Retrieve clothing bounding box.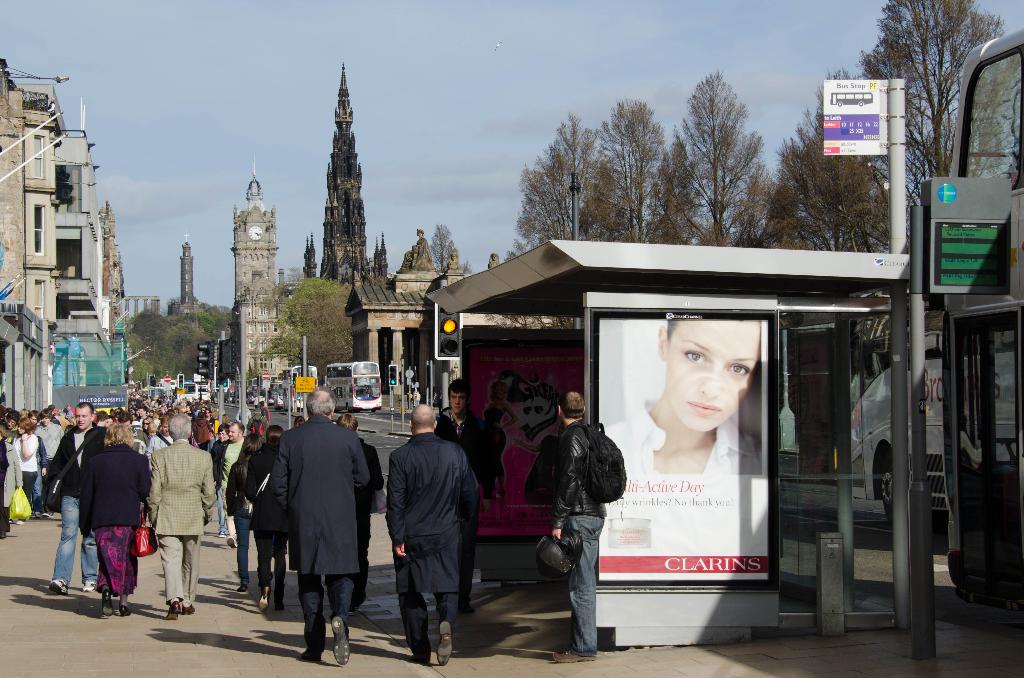
Bounding box: box=[226, 447, 277, 510].
